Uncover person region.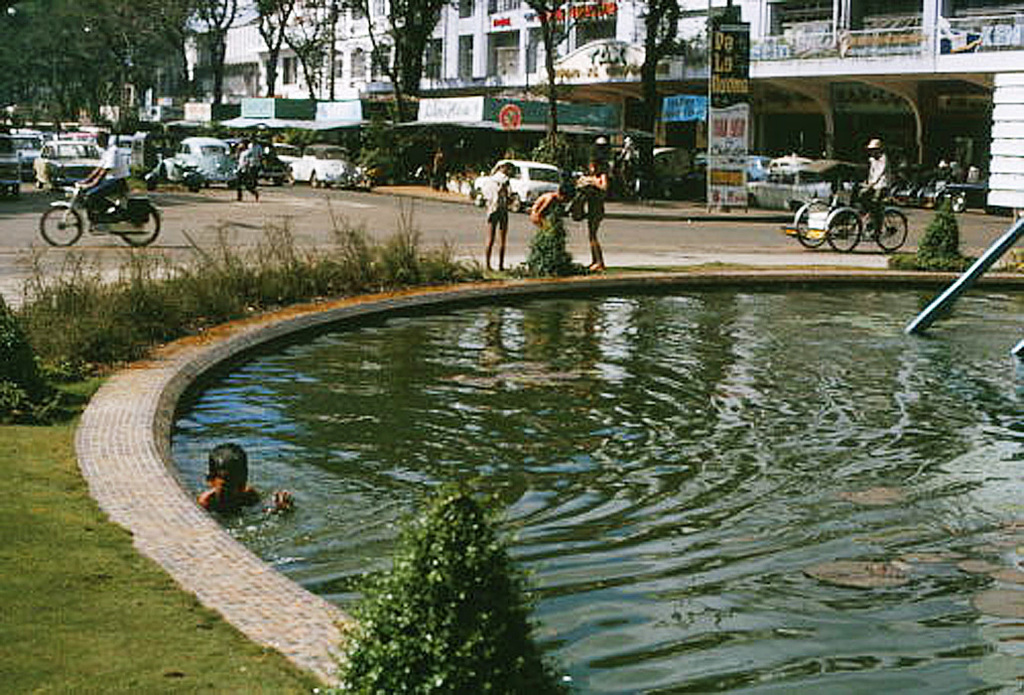
Uncovered: box=[75, 129, 130, 225].
